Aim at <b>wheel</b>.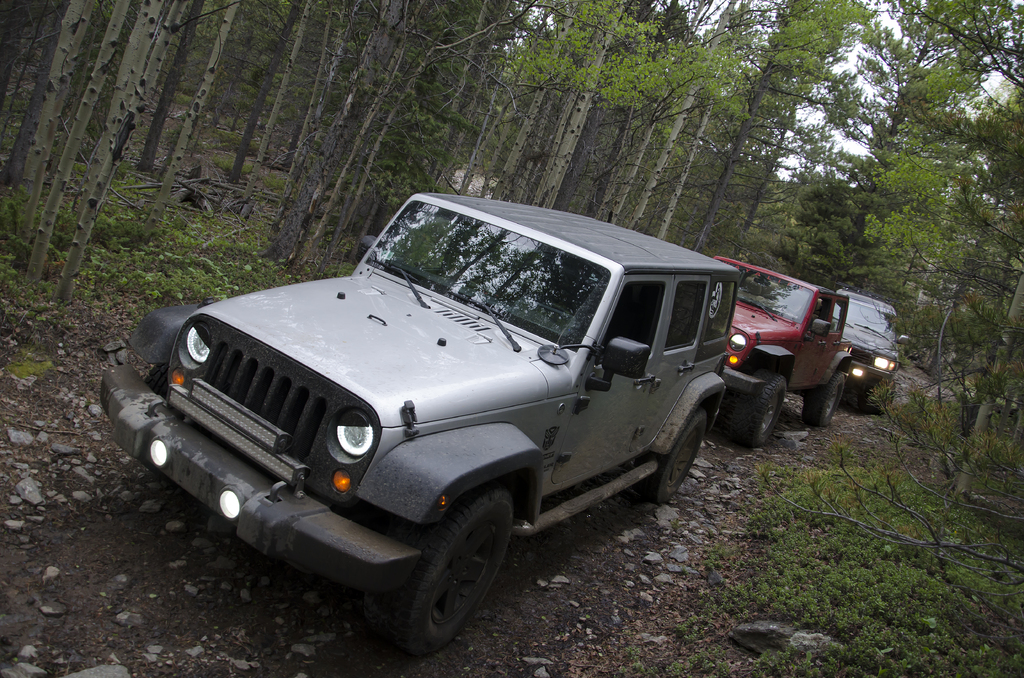
Aimed at x1=803, y1=373, x2=845, y2=428.
